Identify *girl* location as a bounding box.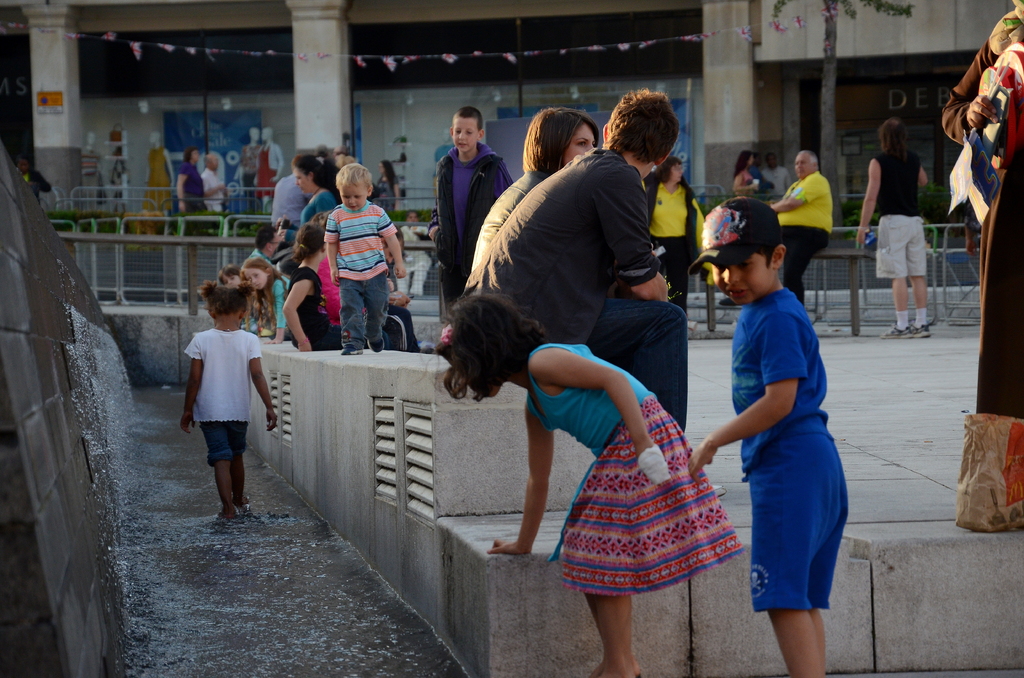
bbox=(241, 258, 294, 342).
